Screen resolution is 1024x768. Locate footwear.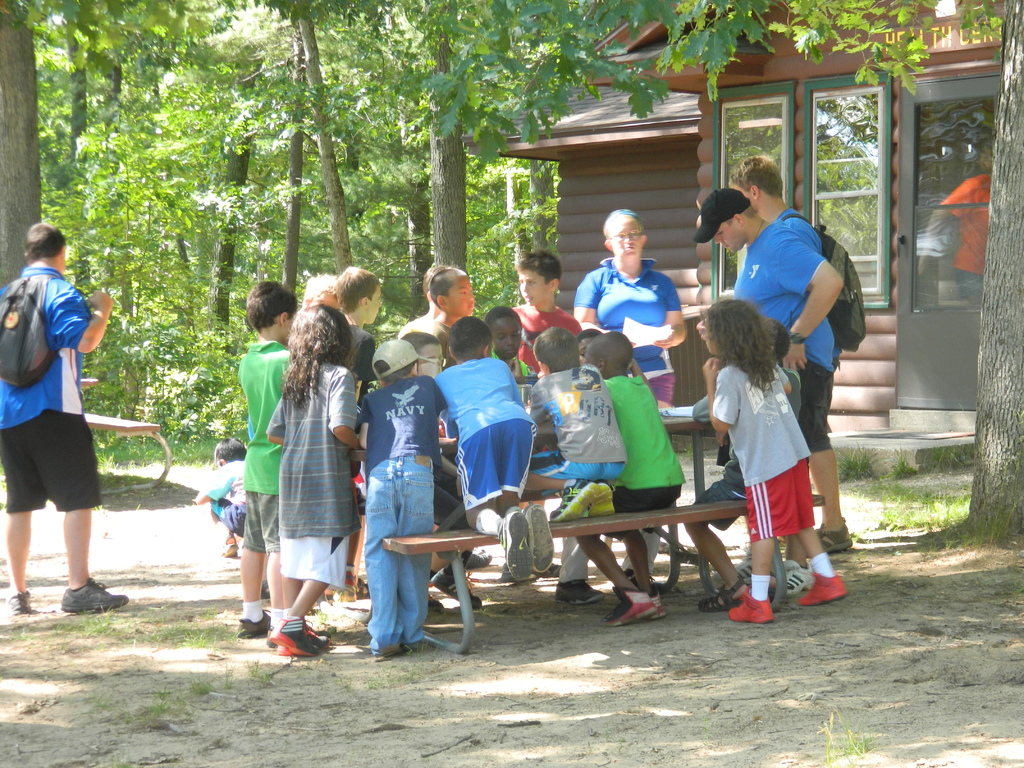
326 580 369 602.
